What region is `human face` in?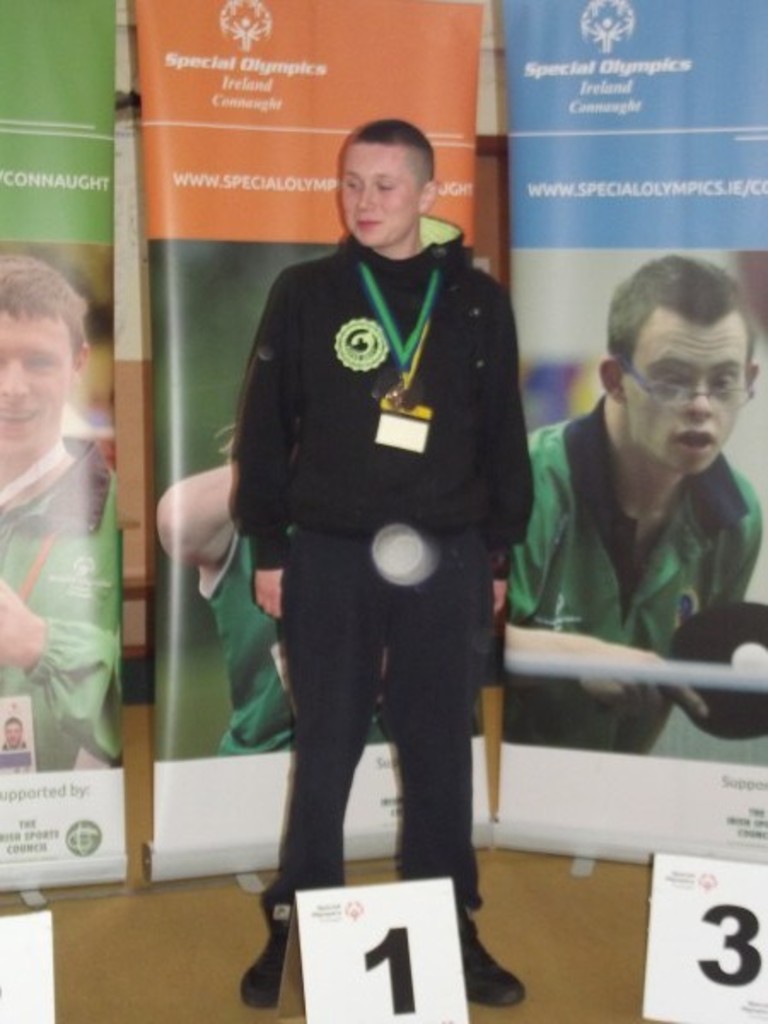
618/316/744/471.
